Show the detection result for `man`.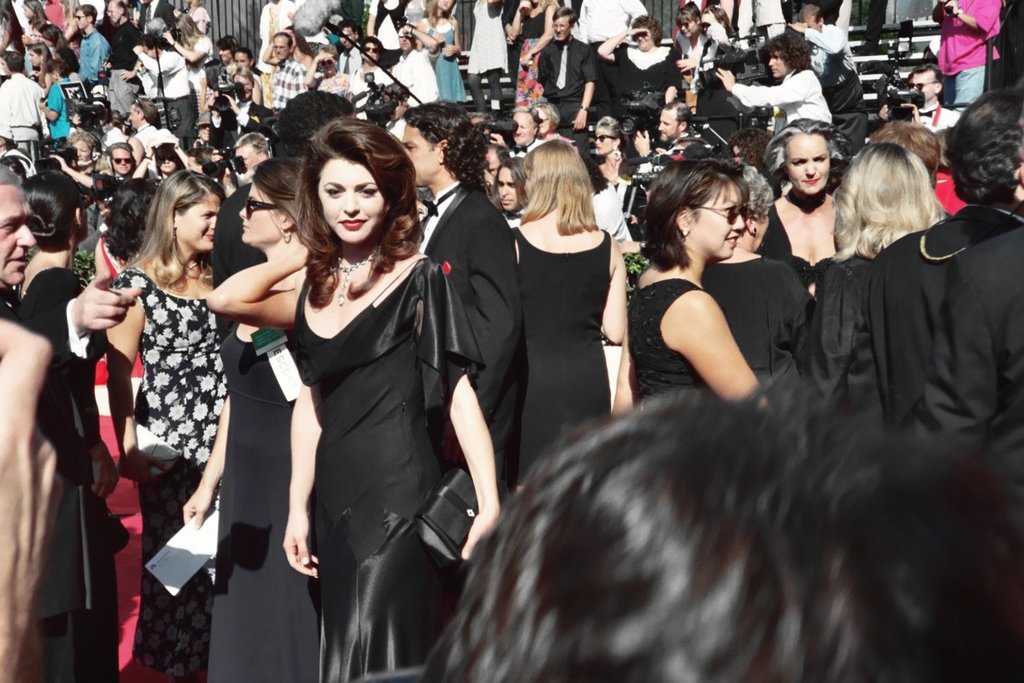
detection(137, 36, 193, 146).
